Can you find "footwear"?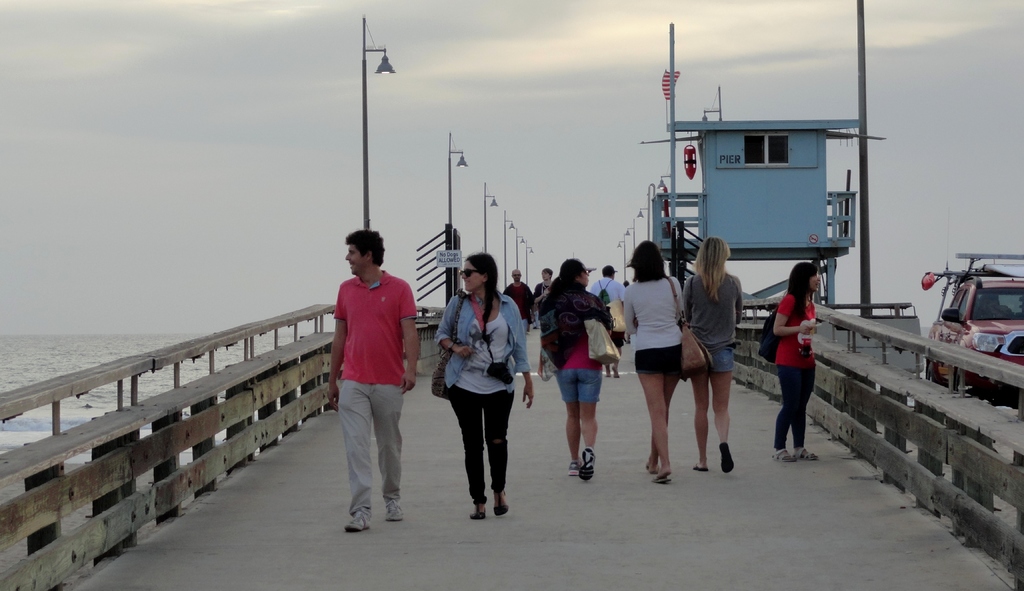
Yes, bounding box: locate(385, 499, 403, 523).
